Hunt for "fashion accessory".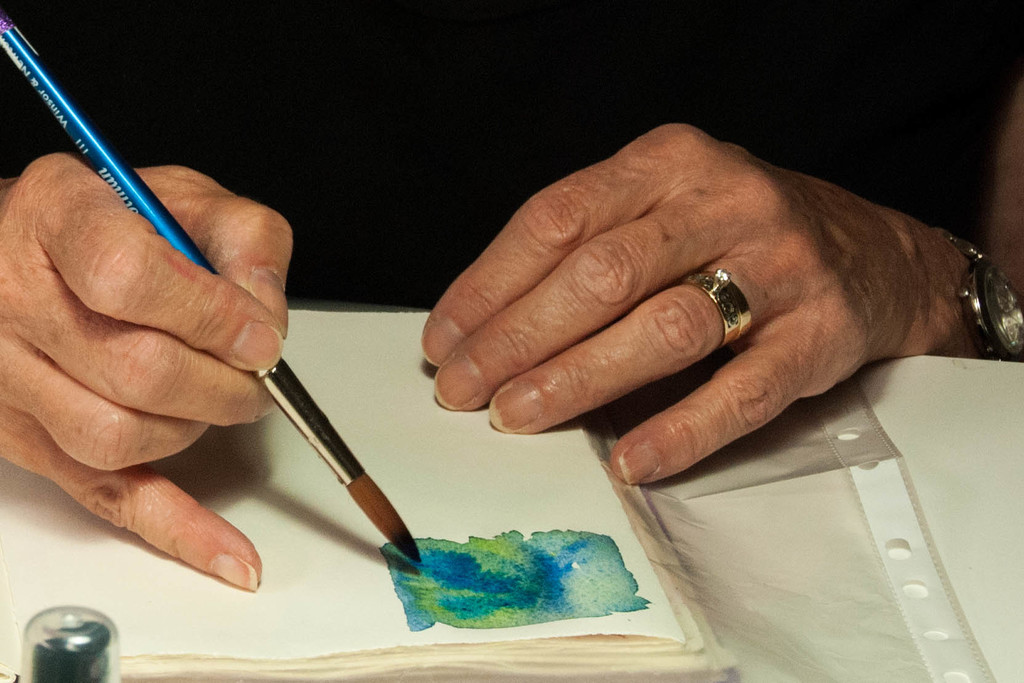
Hunted down at region(952, 230, 1023, 360).
